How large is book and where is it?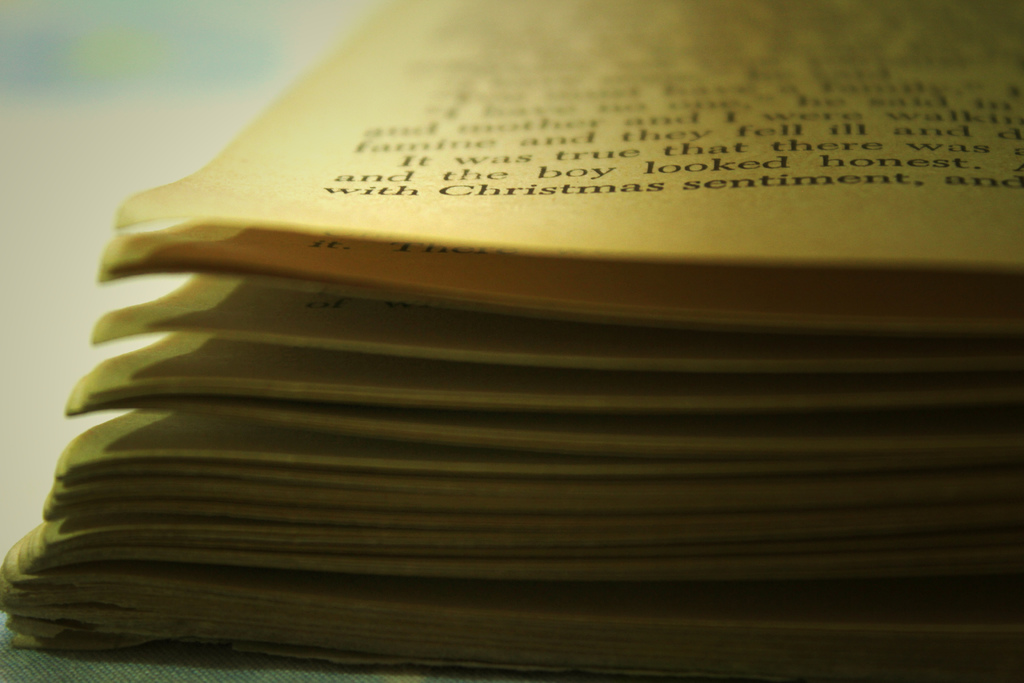
Bounding box: locate(54, 63, 1021, 641).
